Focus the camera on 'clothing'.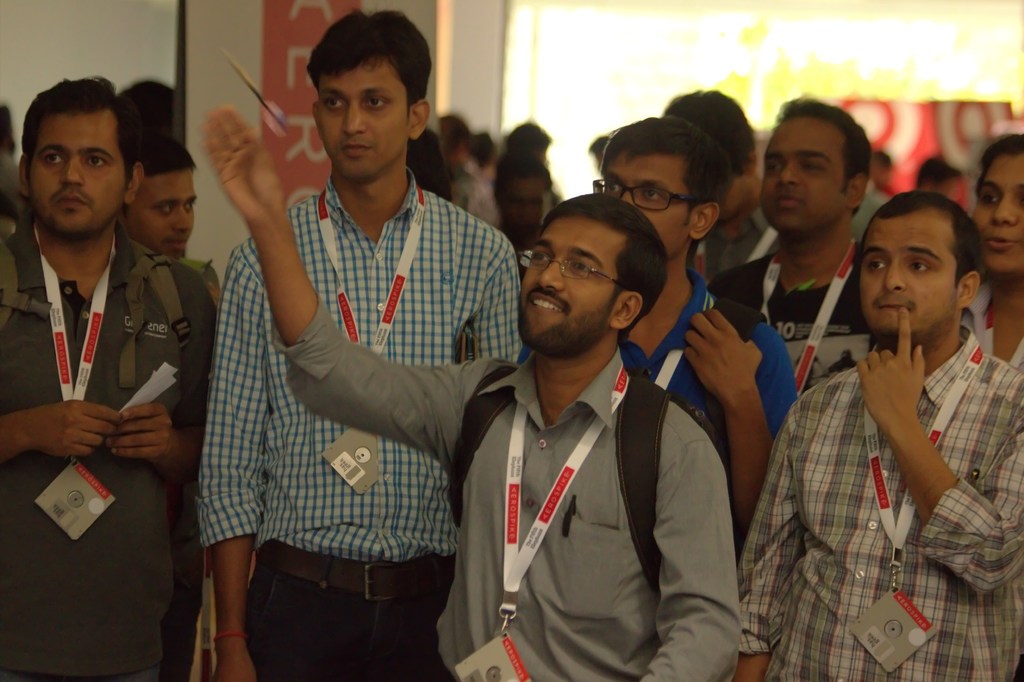
Focus region: {"left": 846, "top": 193, "right": 890, "bottom": 238}.
